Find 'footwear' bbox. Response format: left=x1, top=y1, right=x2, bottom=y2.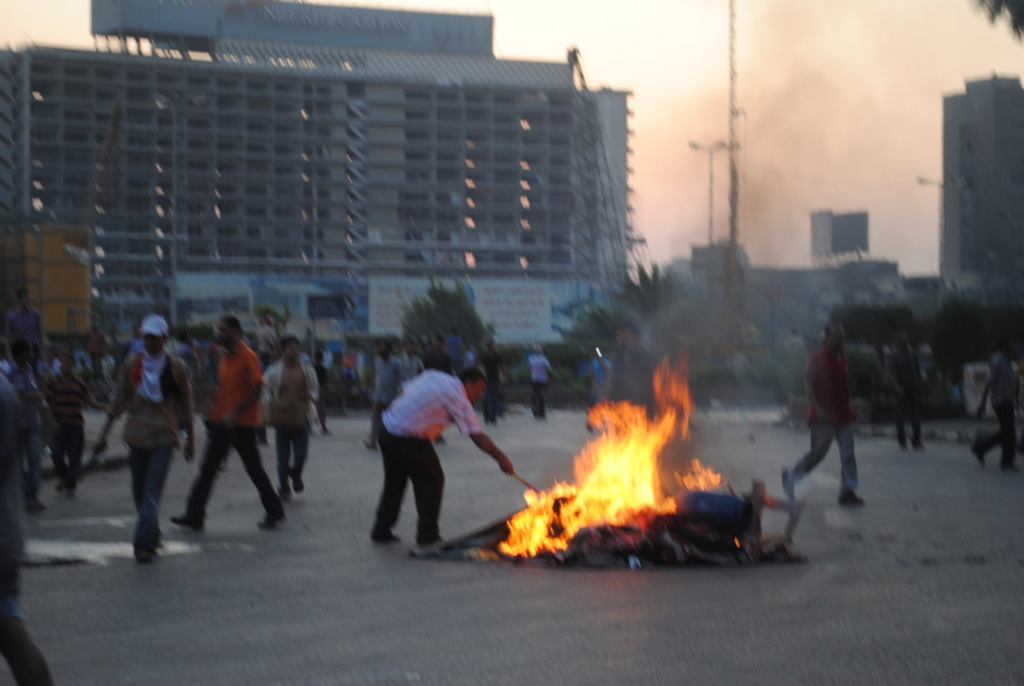
left=413, top=536, right=438, bottom=543.
